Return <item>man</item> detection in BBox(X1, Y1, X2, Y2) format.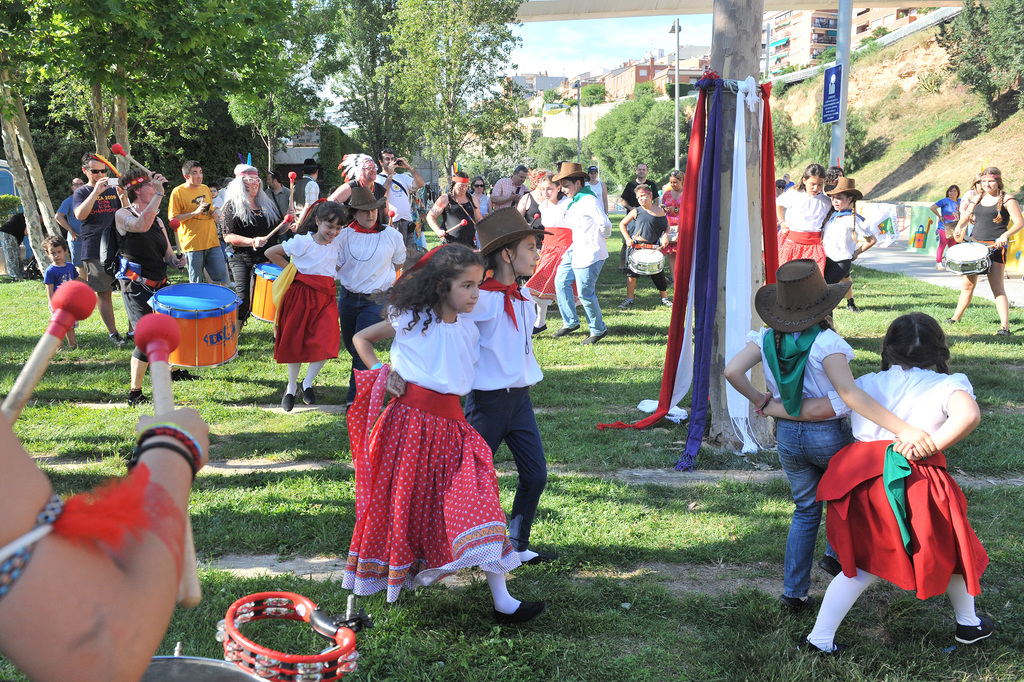
BBox(622, 162, 658, 267).
